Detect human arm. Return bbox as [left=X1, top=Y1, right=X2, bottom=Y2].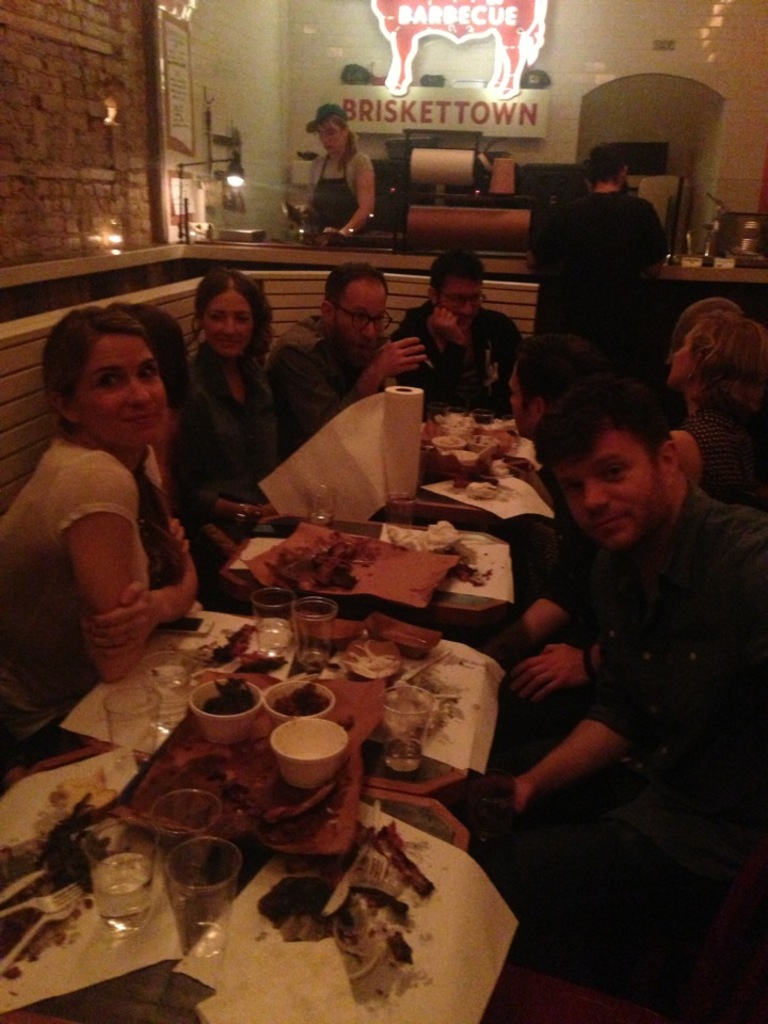
[left=62, top=466, right=138, bottom=682].
